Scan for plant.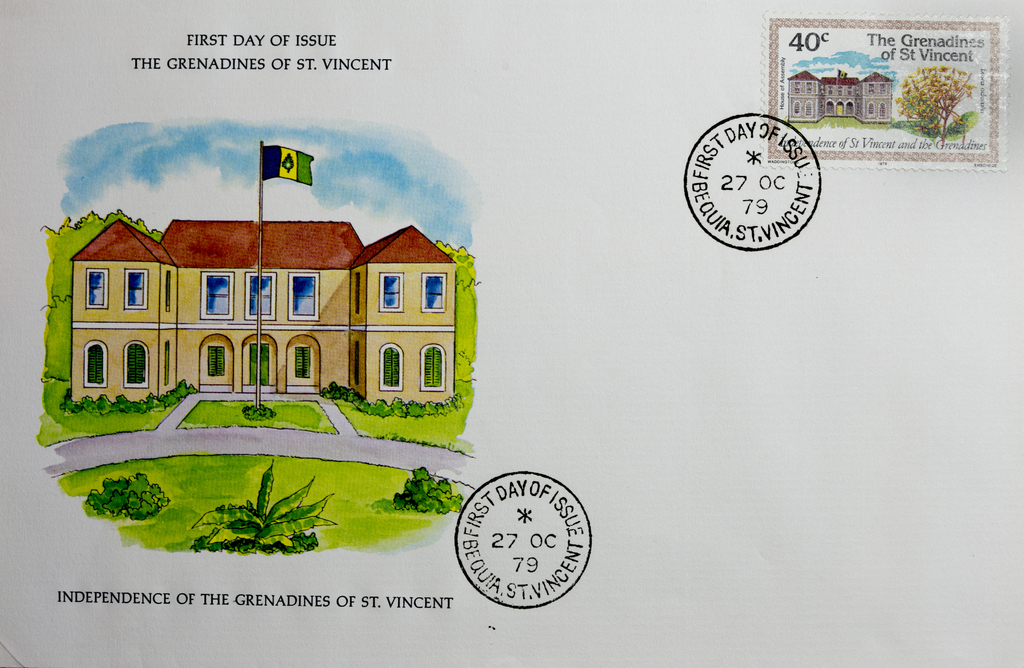
Scan result: <box>36,379,202,451</box>.
